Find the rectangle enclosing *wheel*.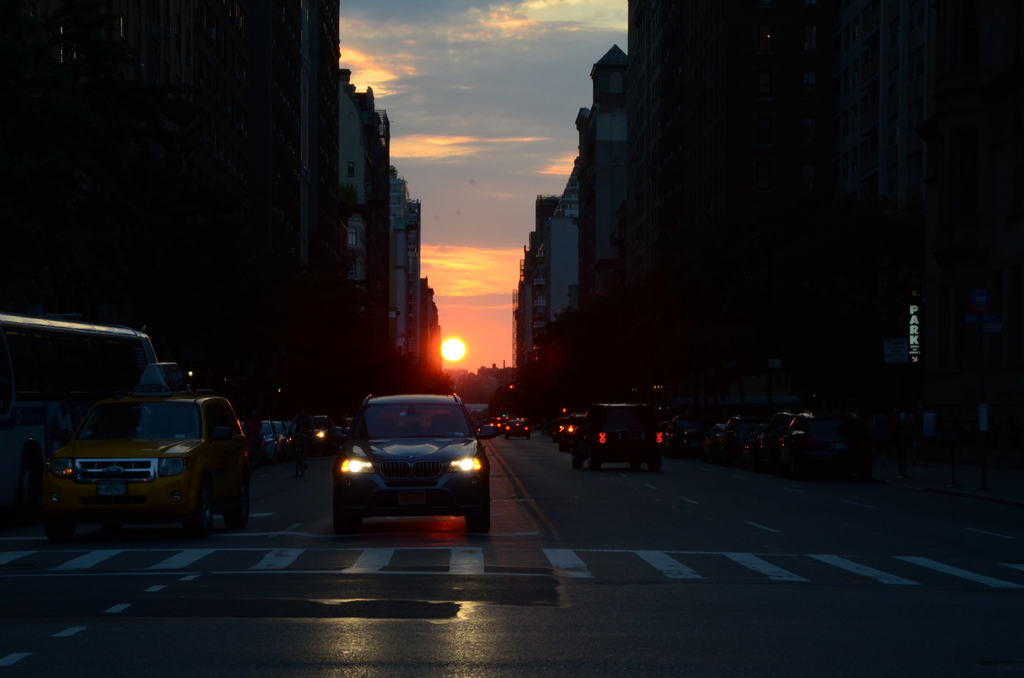
locate(337, 515, 364, 543).
